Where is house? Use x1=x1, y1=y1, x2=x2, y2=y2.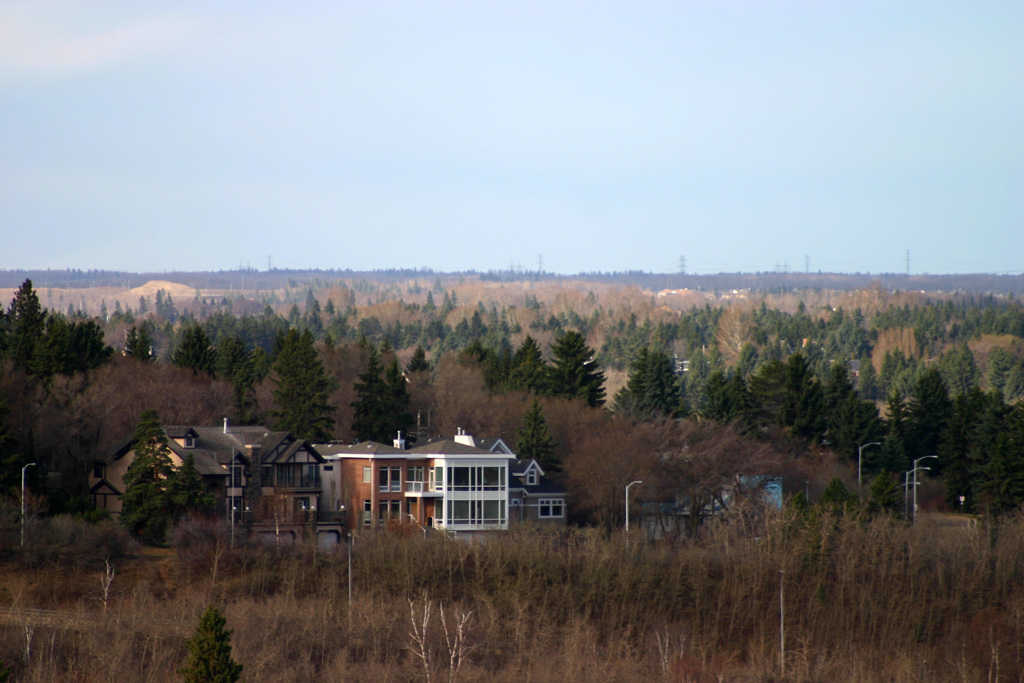
x1=515, y1=483, x2=571, y2=525.
